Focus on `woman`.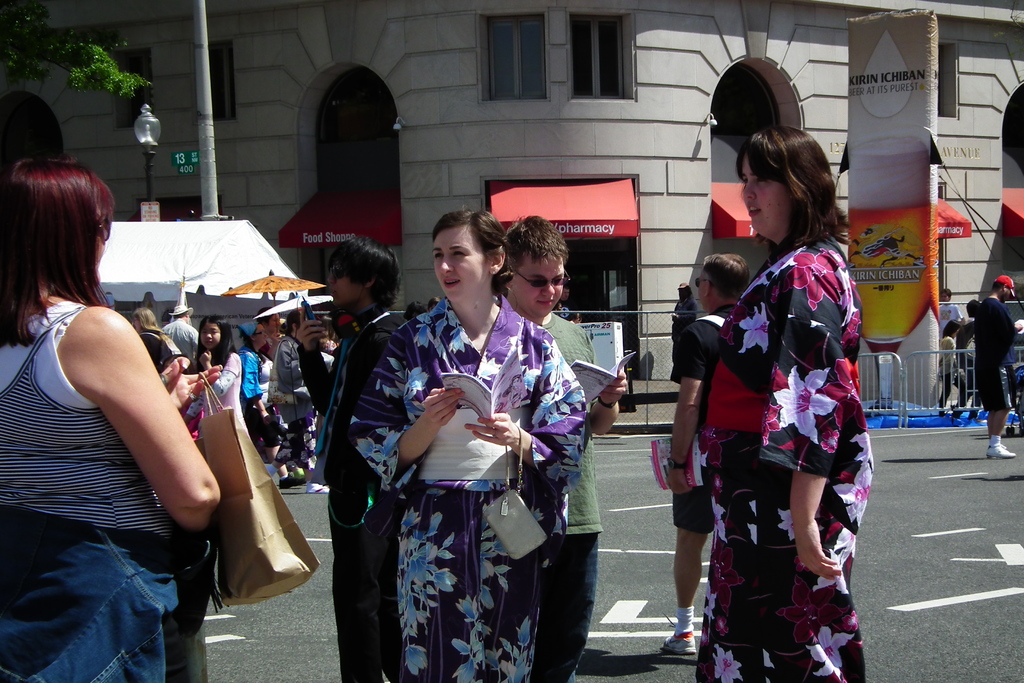
Focused at detection(689, 118, 883, 677).
